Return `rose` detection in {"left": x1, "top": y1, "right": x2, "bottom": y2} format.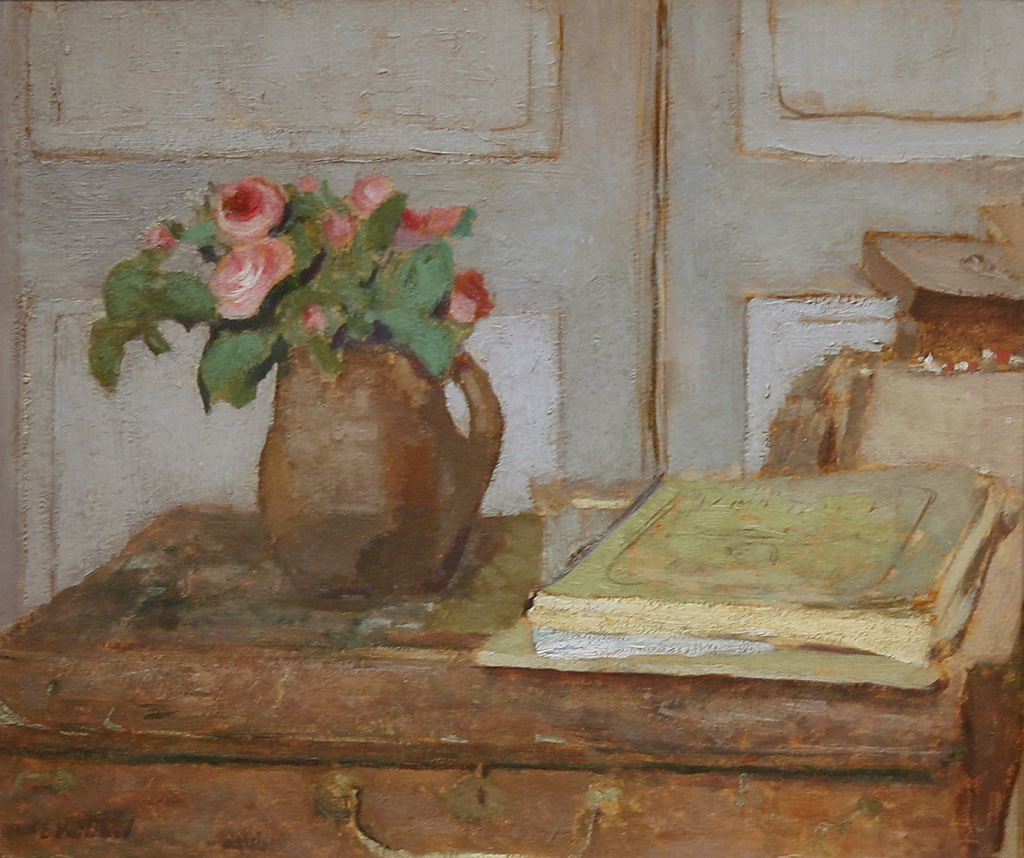
{"left": 211, "top": 175, "right": 291, "bottom": 240}.
